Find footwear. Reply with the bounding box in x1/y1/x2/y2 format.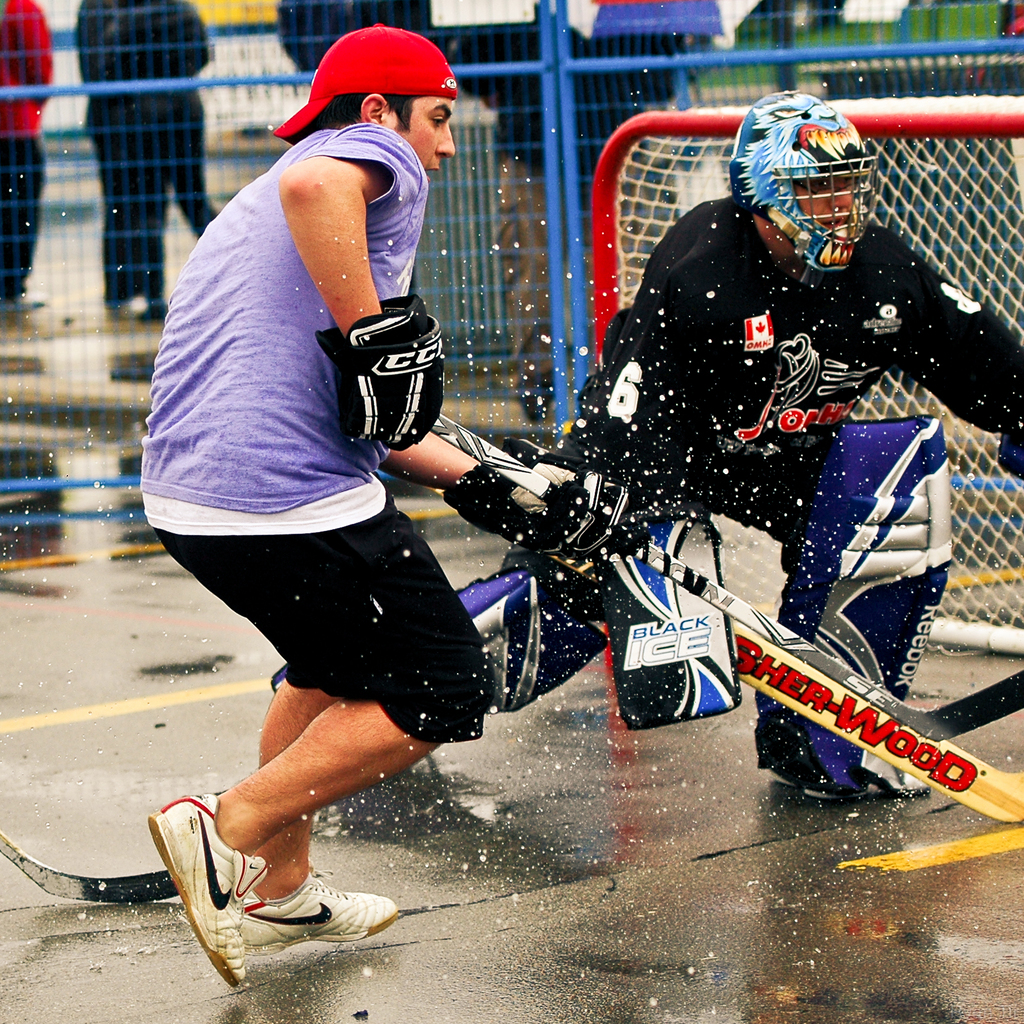
234/874/399/956.
